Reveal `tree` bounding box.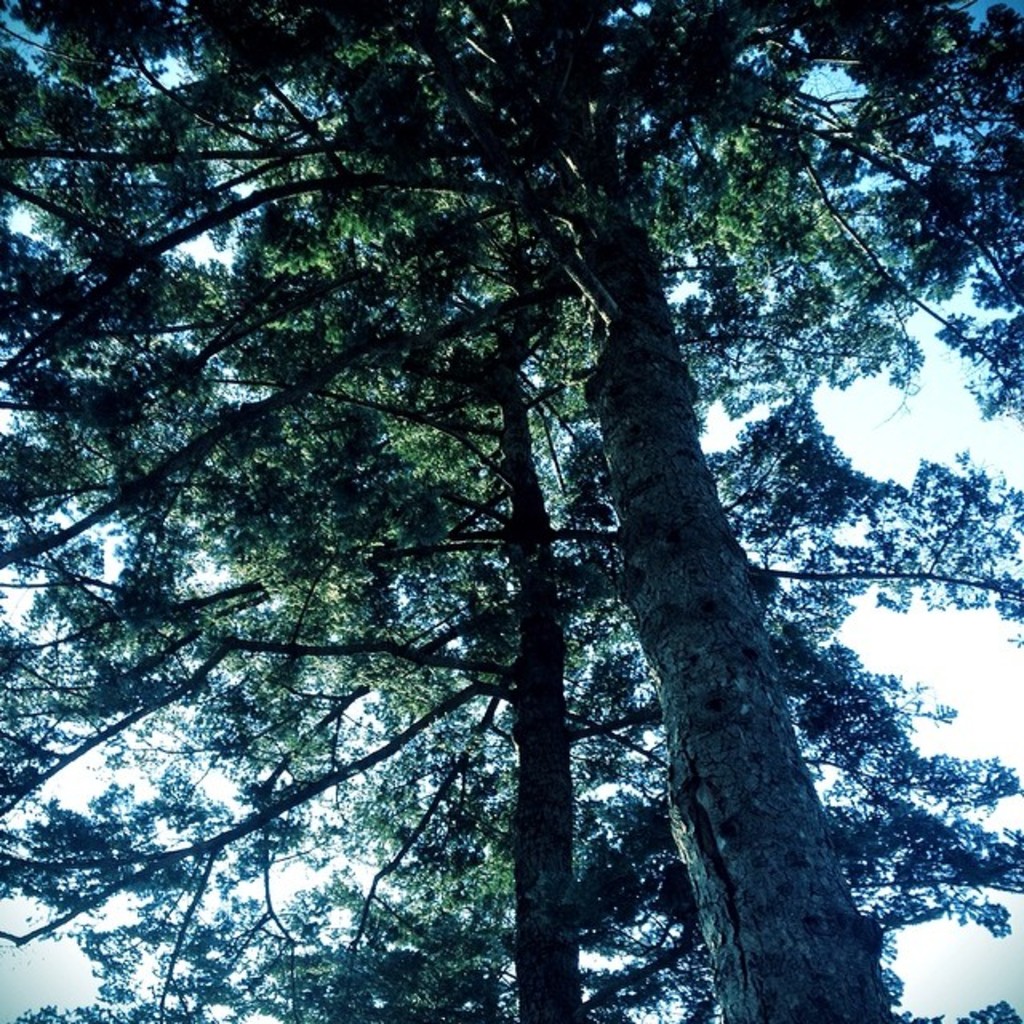
Revealed: 0 46 957 1022.
